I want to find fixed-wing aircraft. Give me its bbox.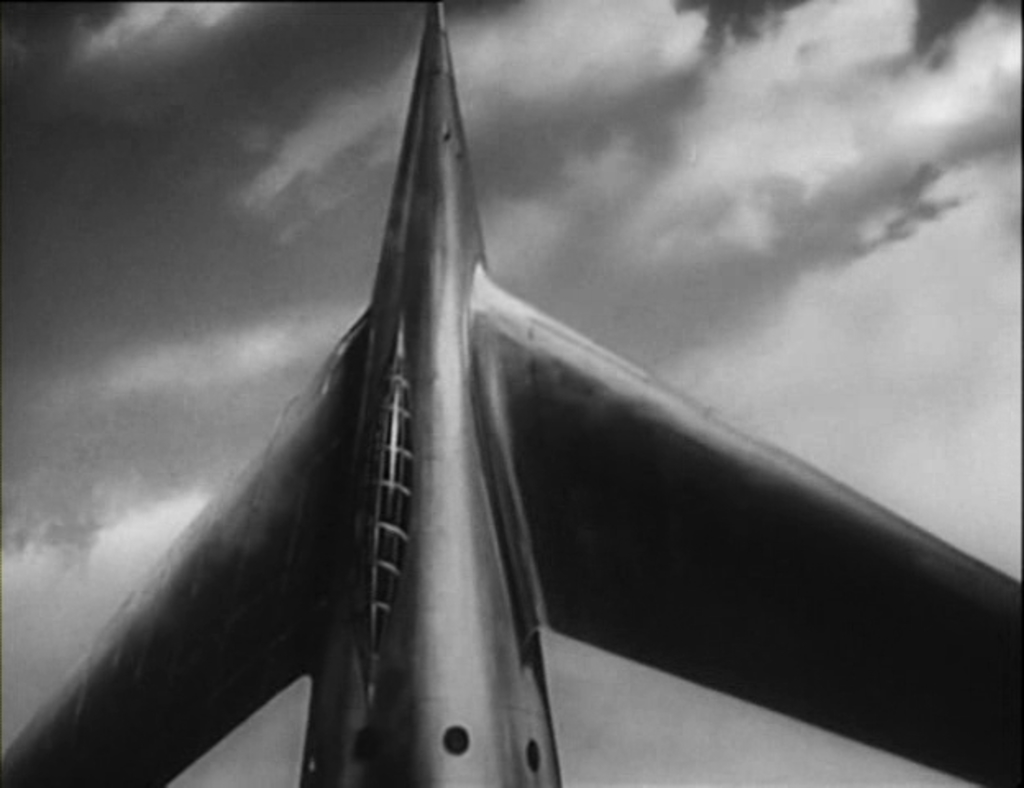
0:0:1022:786.
